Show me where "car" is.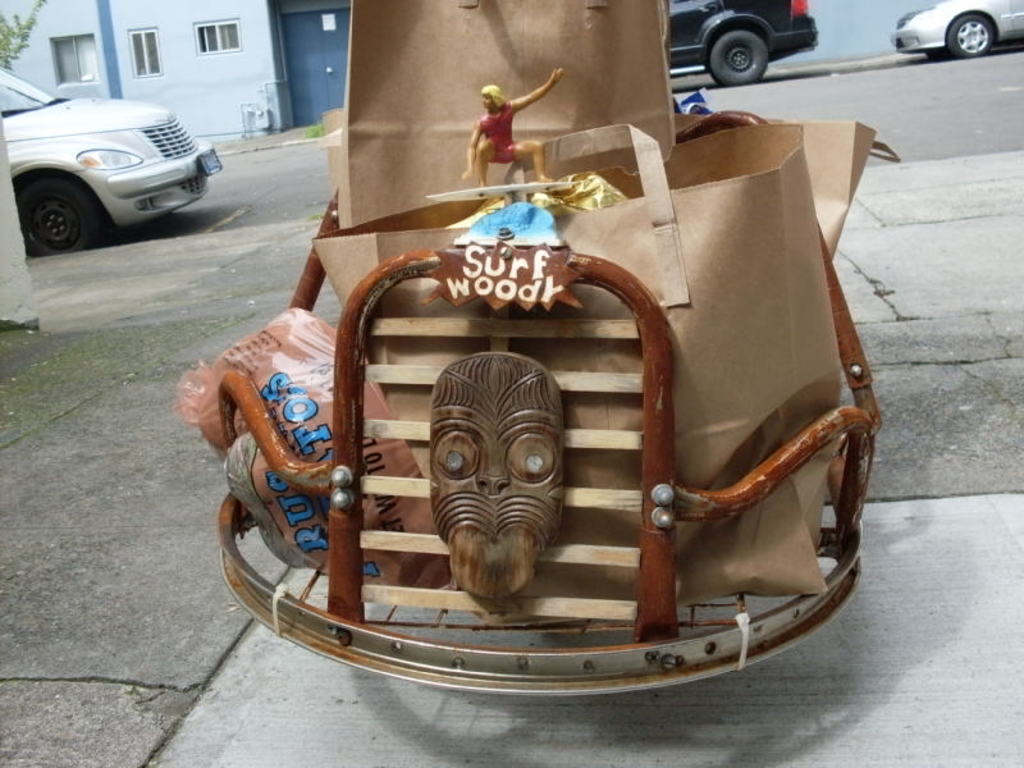
"car" is at 0/61/228/262.
